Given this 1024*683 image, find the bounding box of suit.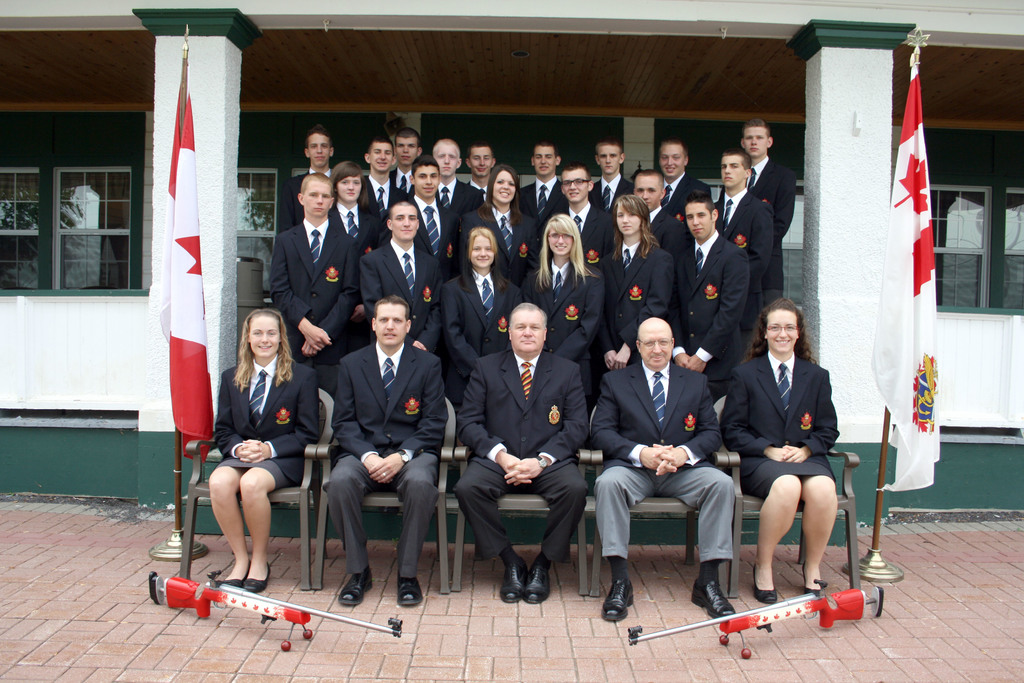
513,179,564,227.
